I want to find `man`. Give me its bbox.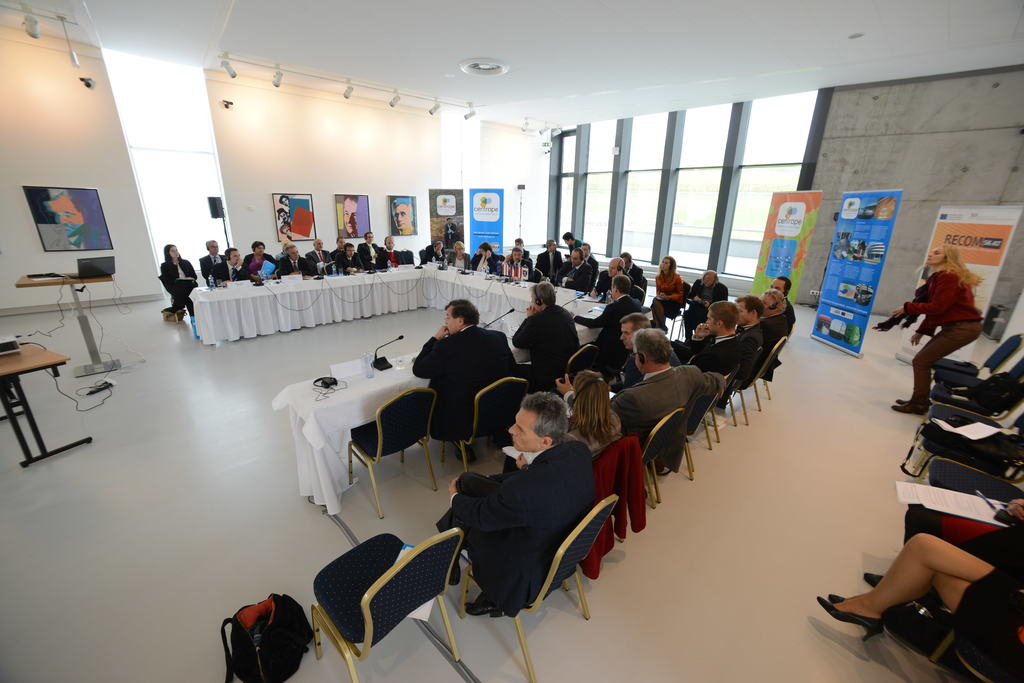
bbox=[758, 290, 787, 347].
